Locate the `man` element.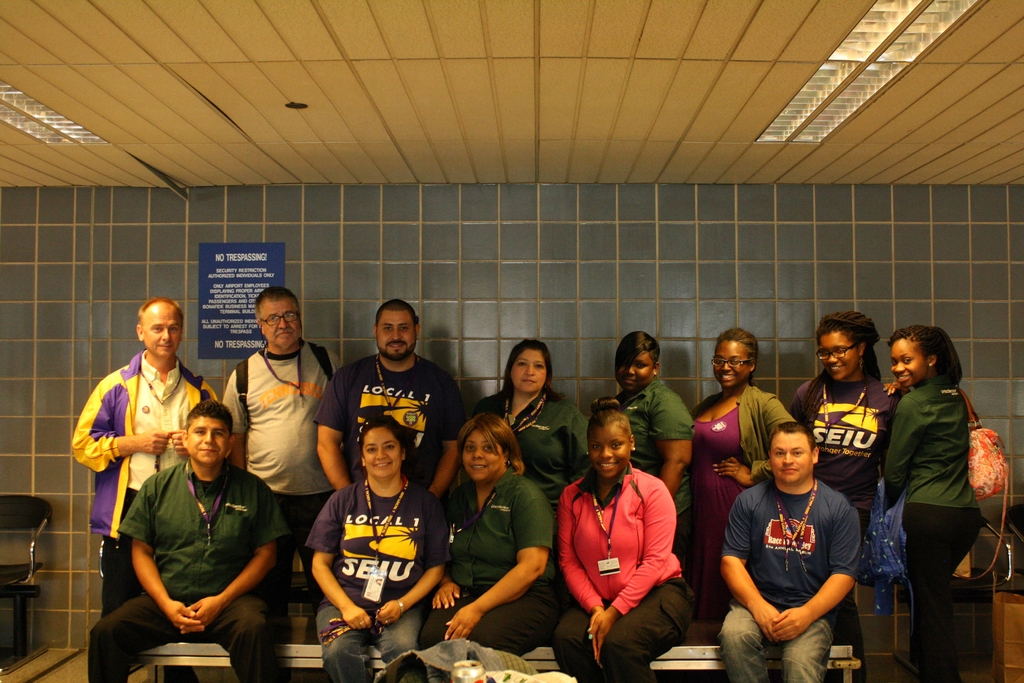
Element bbox: <box>215,284,351,610</box>.
